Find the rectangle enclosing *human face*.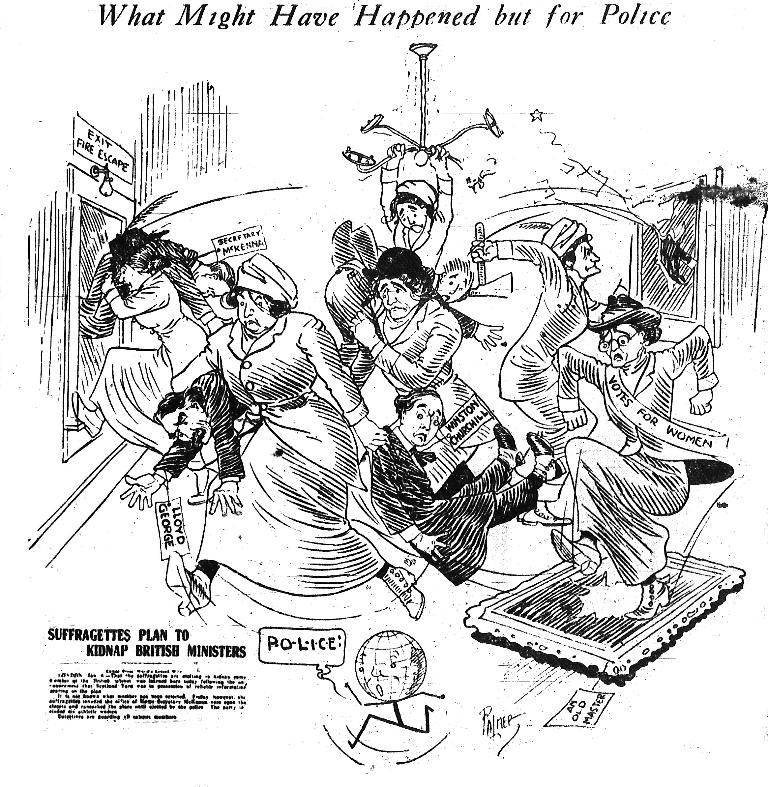
box(123, 263, 143, 284).
